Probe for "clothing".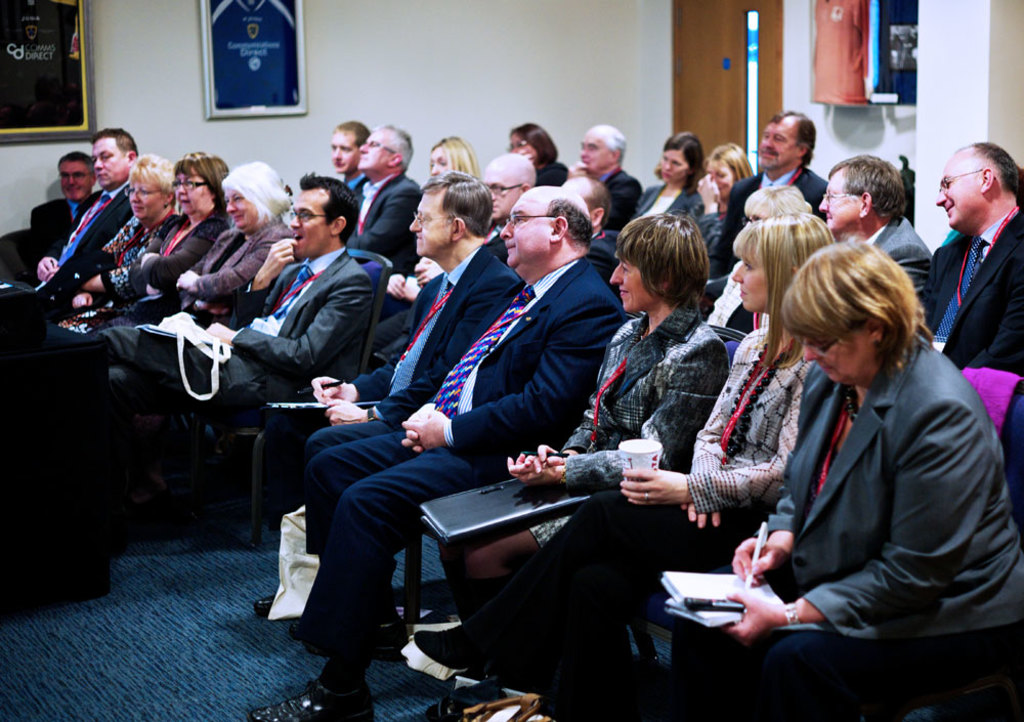
Probe result: 861:212:934:331.
